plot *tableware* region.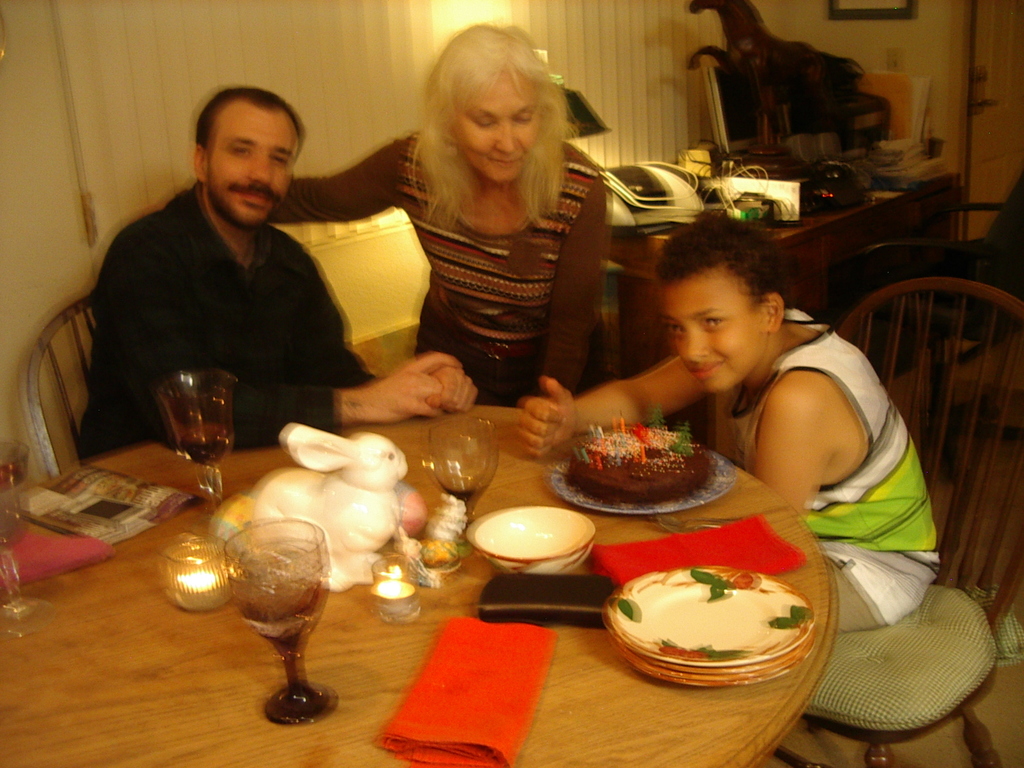
Plotted at pyautogui.locateOnScreen(604, 563, 816, 668).
